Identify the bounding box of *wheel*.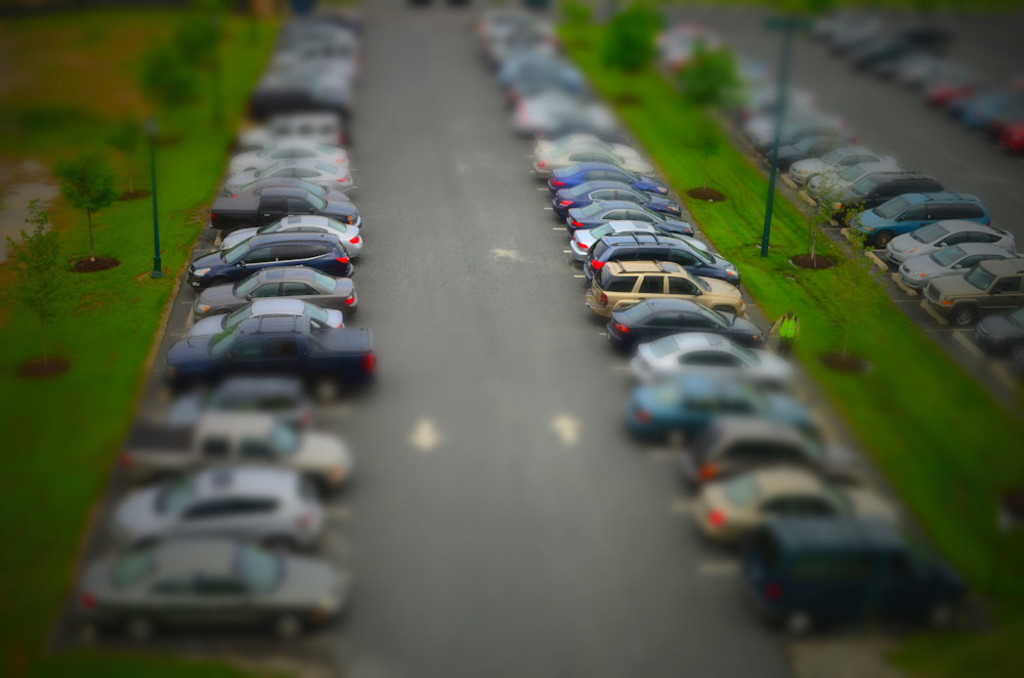
rect(945, 302, 972, 327).
